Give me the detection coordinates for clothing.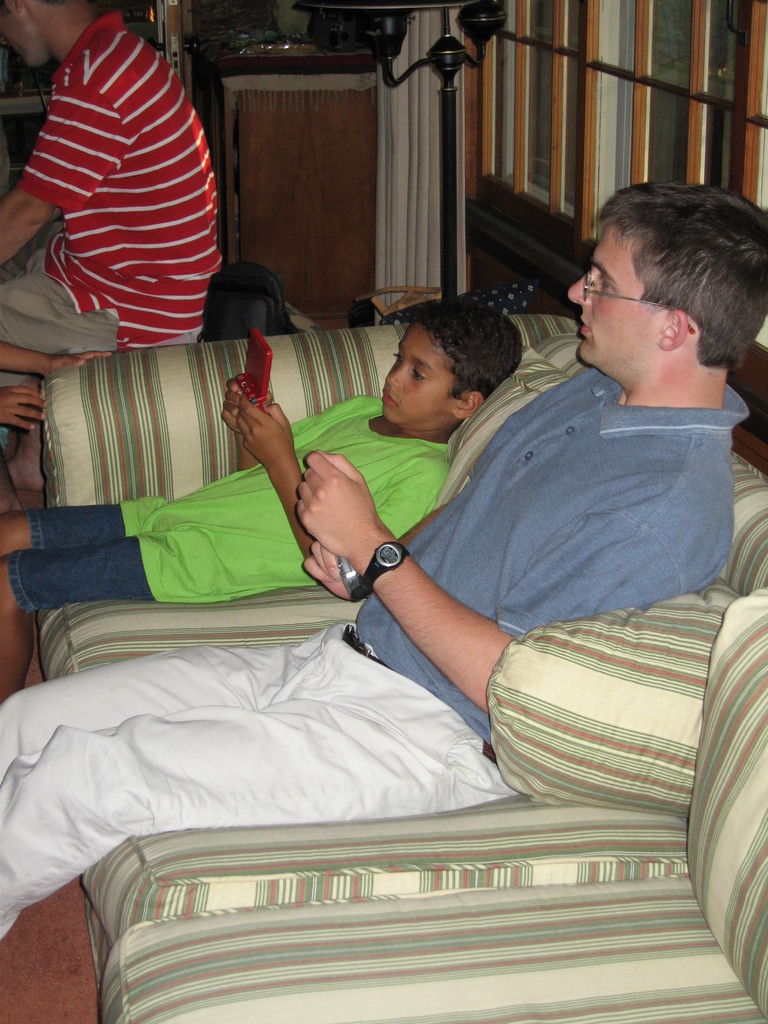
select_region(13, 16, 241, 349).
